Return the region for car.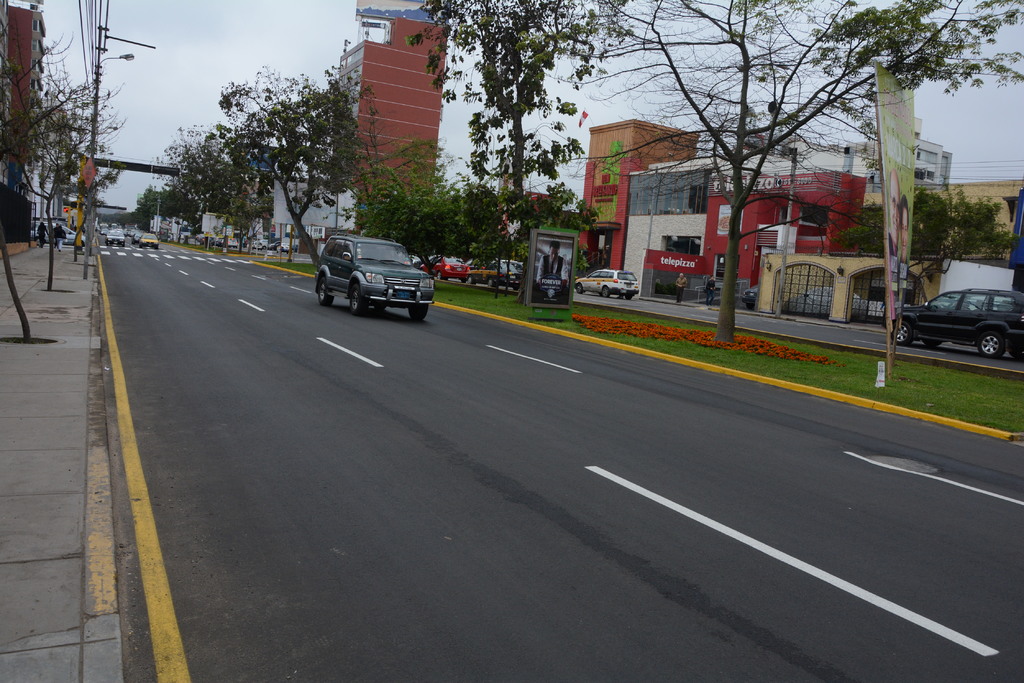
(421, 257, 467, 282).
